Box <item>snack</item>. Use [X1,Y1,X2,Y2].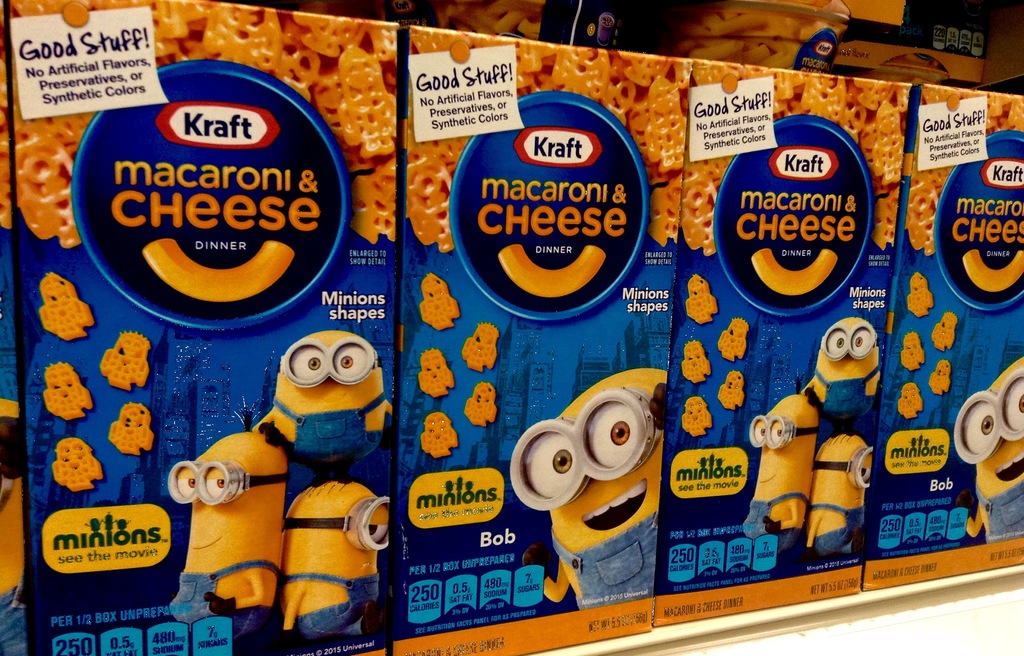
[100,329,148,390].
